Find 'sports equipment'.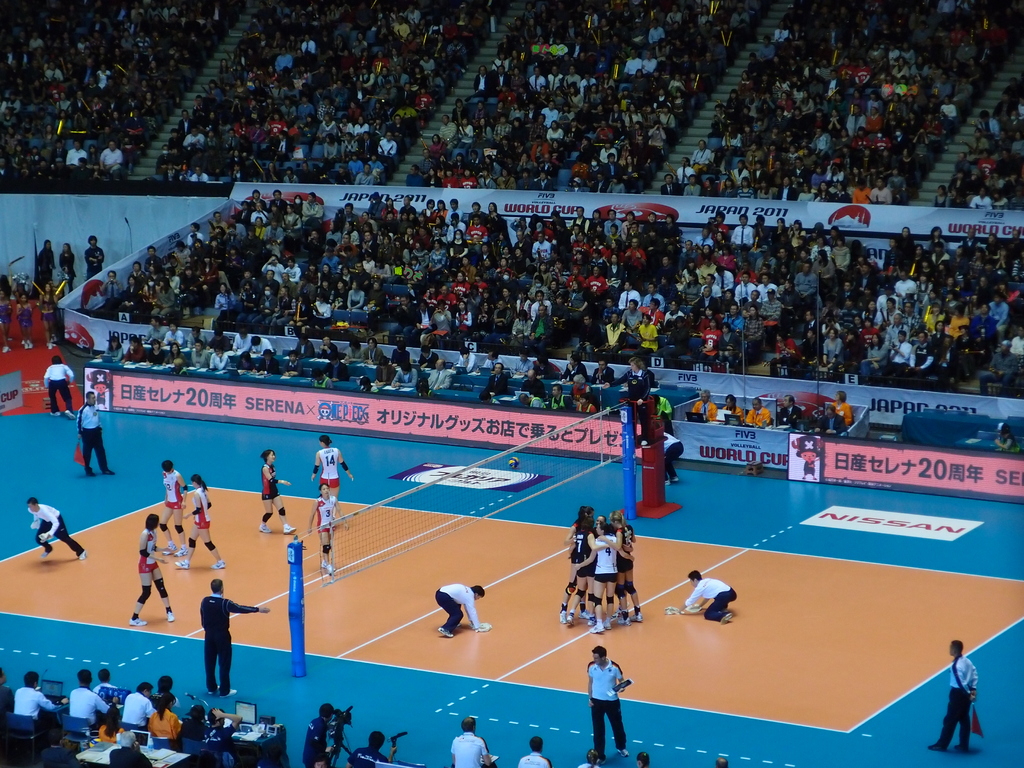
l=189, t=537, r=195, b=548.
